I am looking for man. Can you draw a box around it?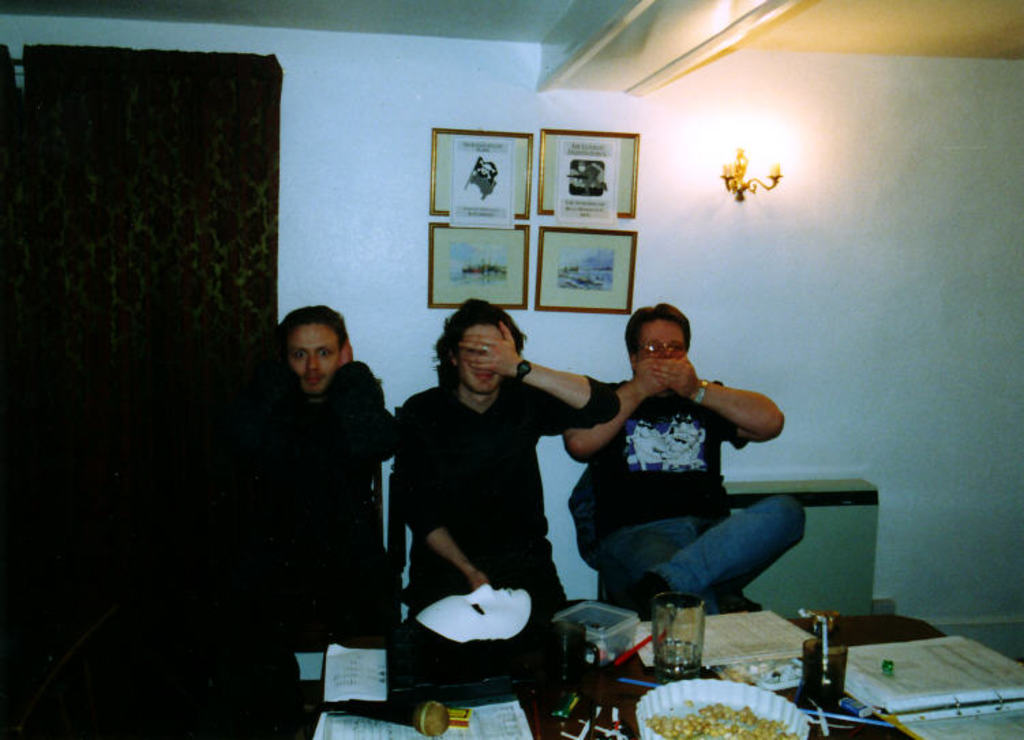
Sure, the bounding box is (210,301,397,739).
